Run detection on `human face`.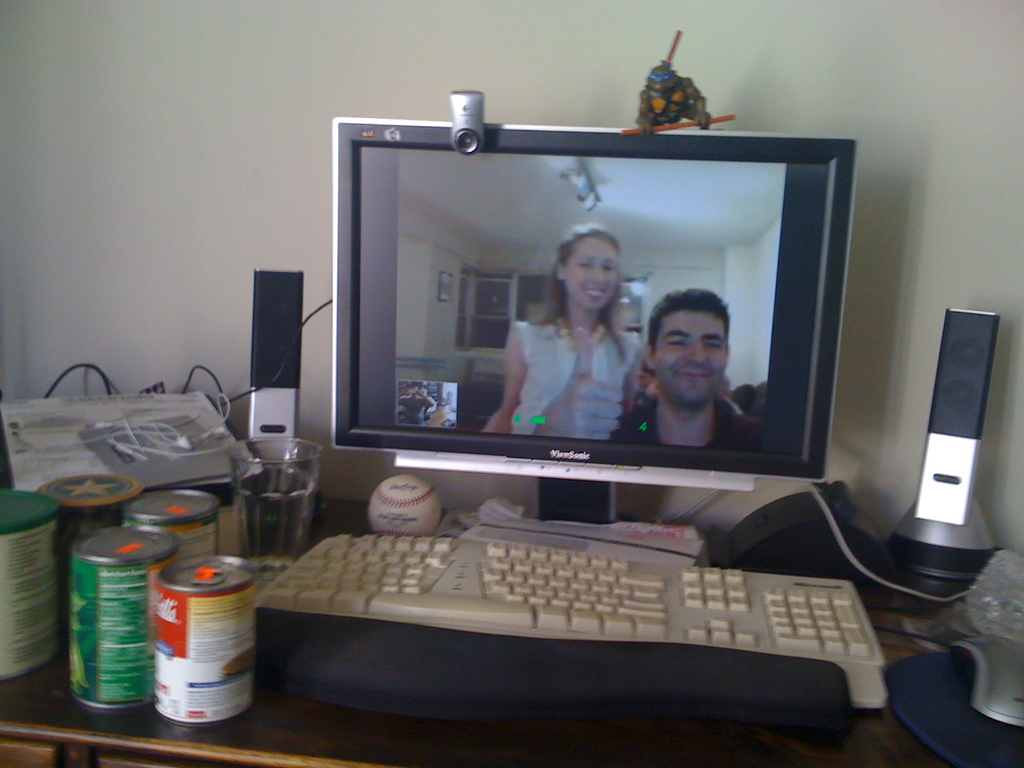
Result: [652, 306, 728, 404].
